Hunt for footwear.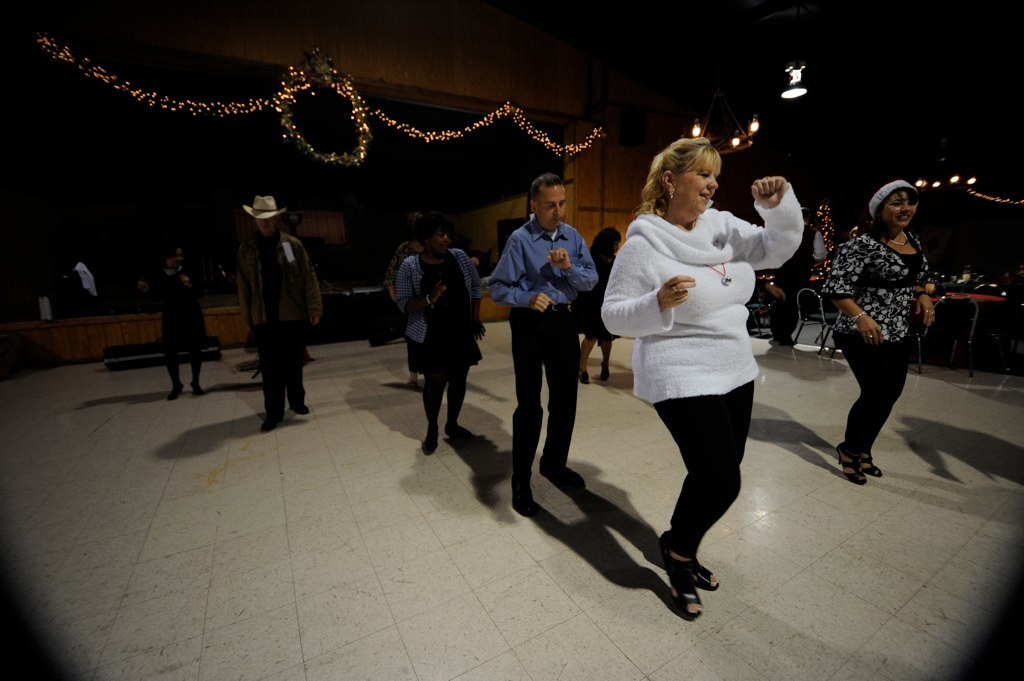
Hunted down at x1=505, y1=422, x2=533, y2=521.
